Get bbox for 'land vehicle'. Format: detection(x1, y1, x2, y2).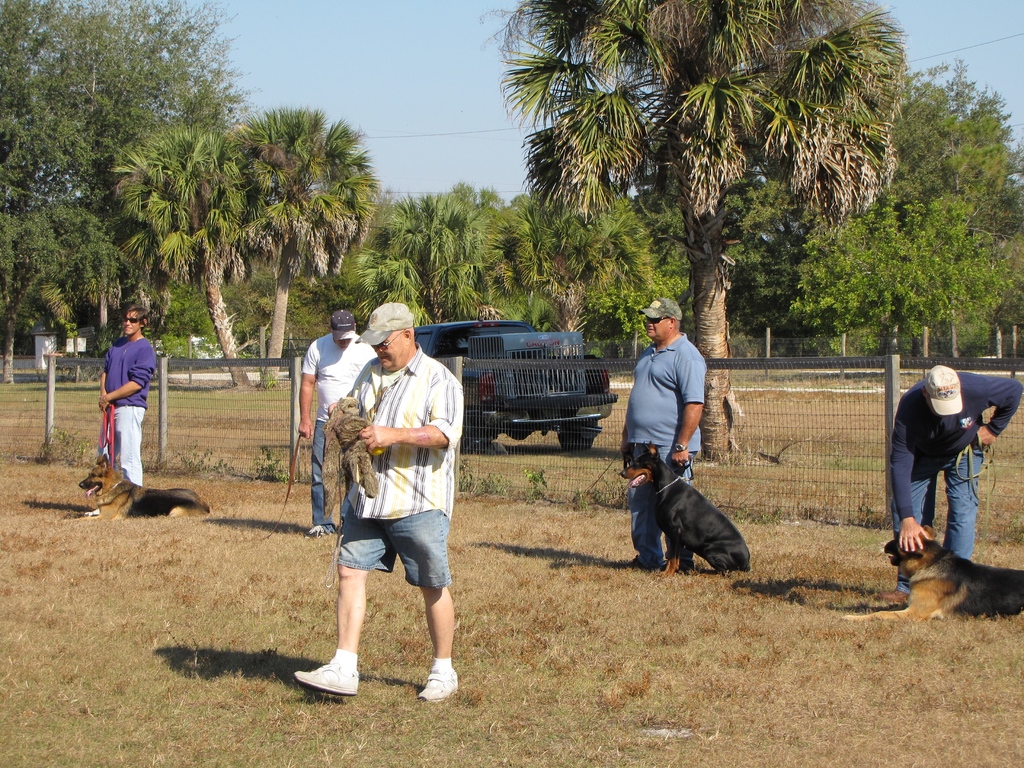
detection(413, 312, 611, 452).
